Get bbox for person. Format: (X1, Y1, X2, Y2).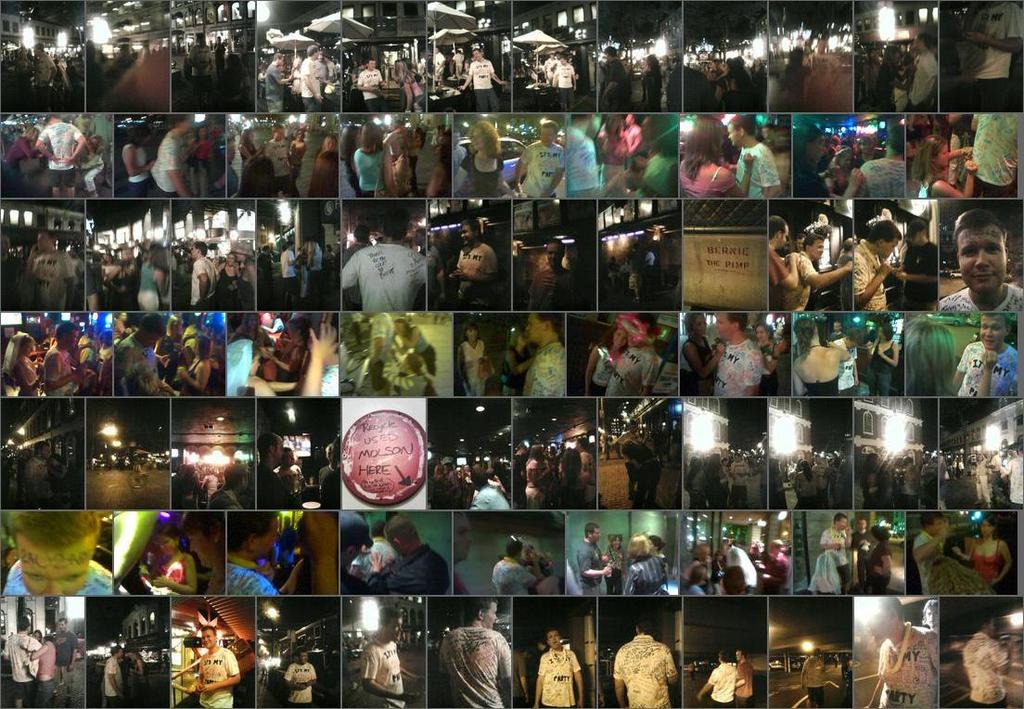
(622, 116, 677, 202).
